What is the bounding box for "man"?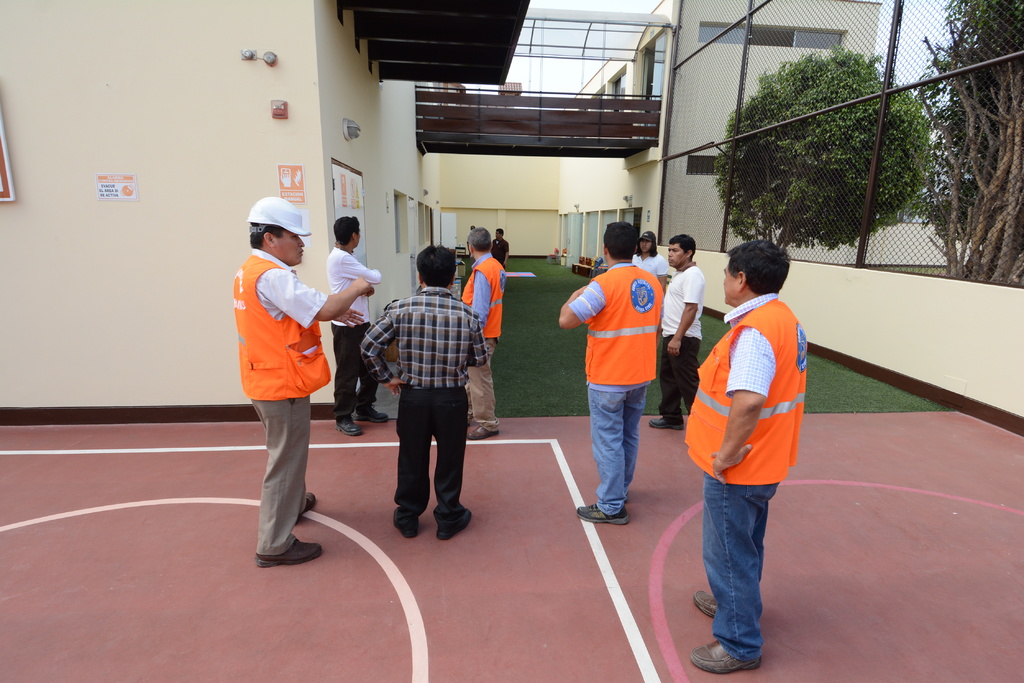
x1=684, y1=238, x2=803, y2=673.
